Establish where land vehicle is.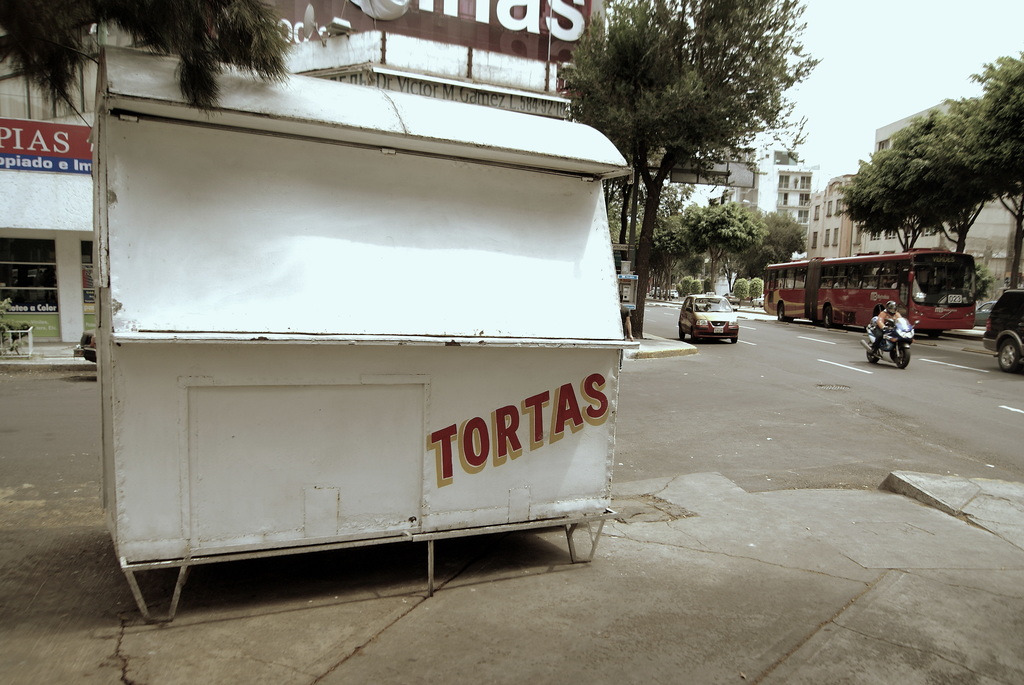
Established at (74, 329, 96, 363).
